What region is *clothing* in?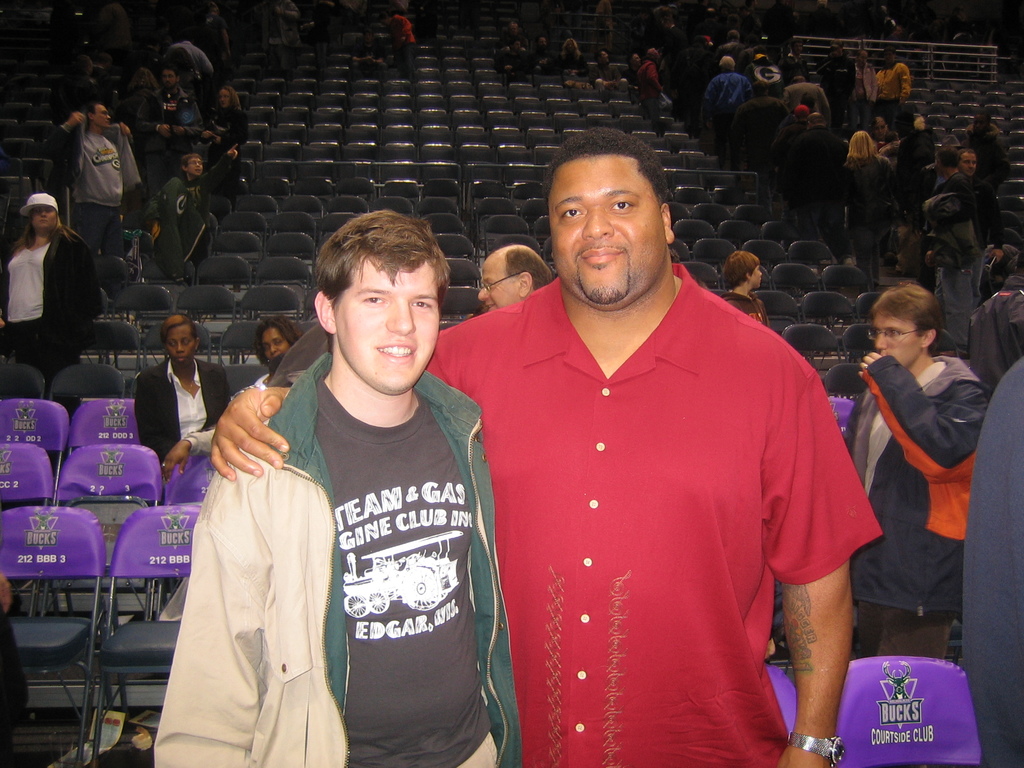
<box>166,40,215,78</box>.
